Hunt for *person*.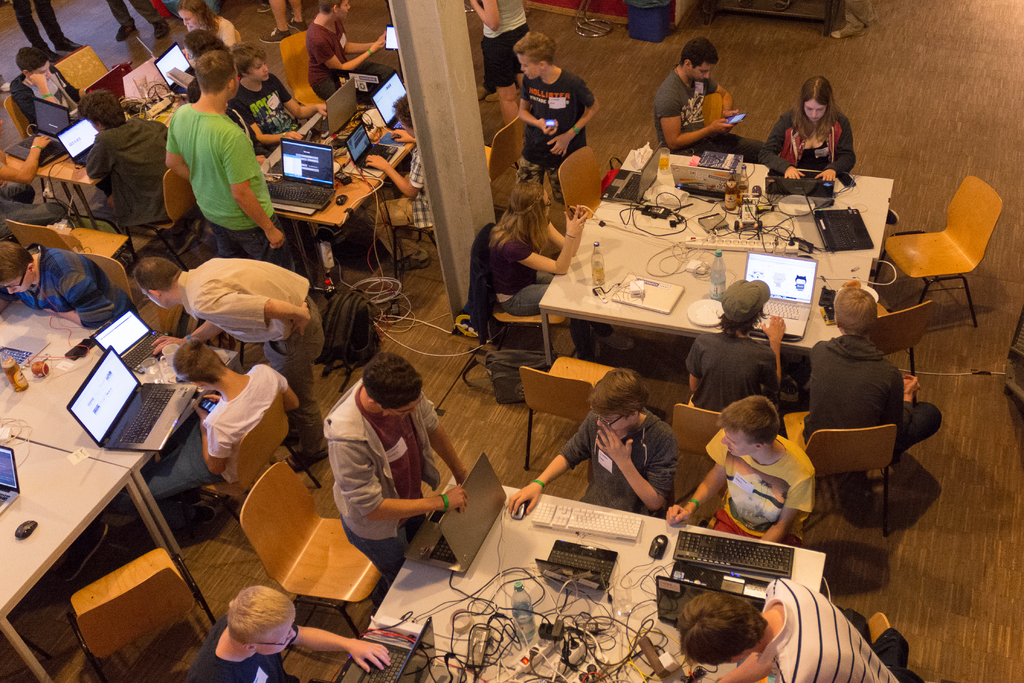
Hunted down at <region>675, 579, 898, 682</region>.
